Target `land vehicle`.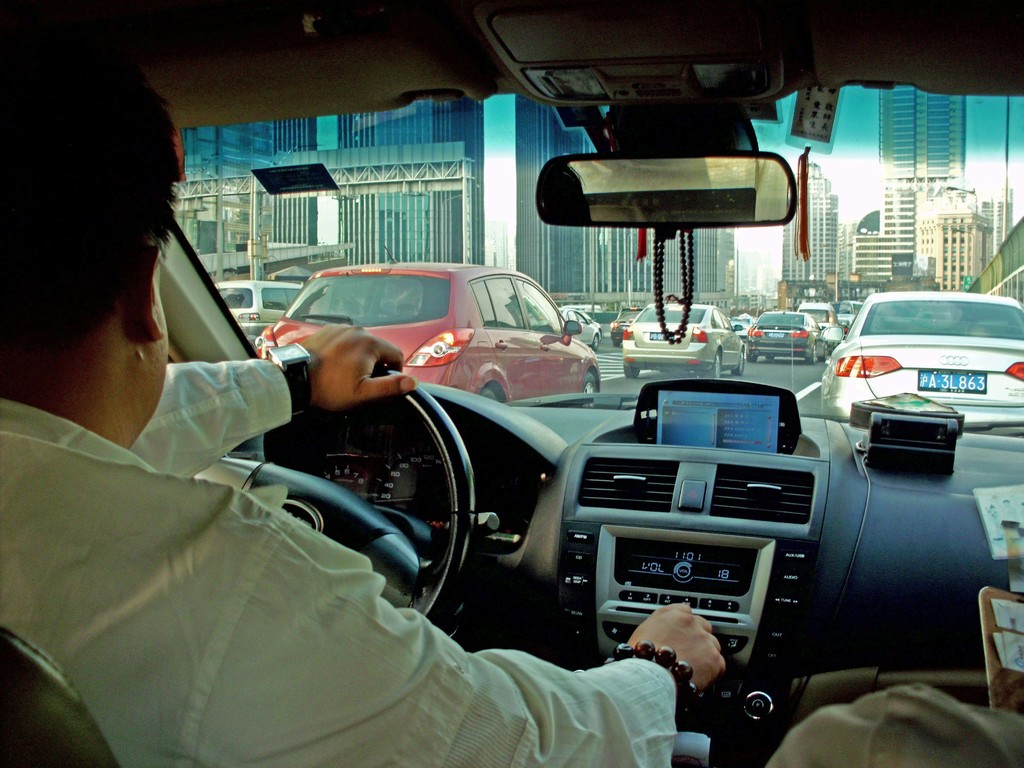
Target region: crop(560, 310, 598, 346).
